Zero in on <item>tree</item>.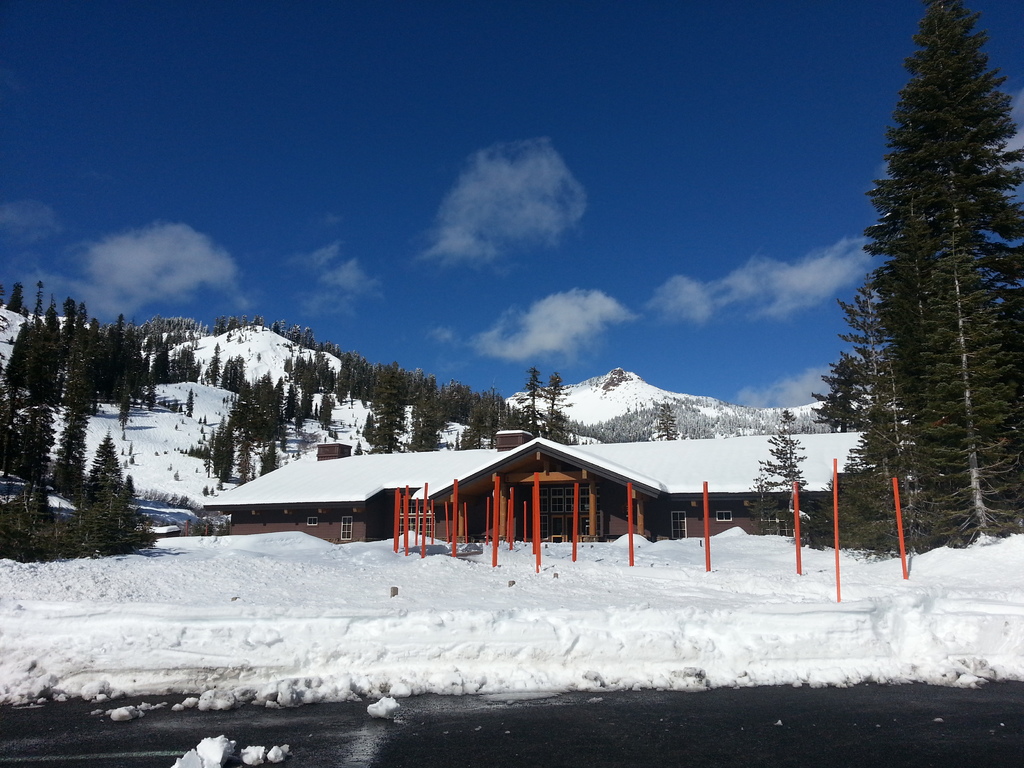
Zeroed in: 548,369,576,446.
